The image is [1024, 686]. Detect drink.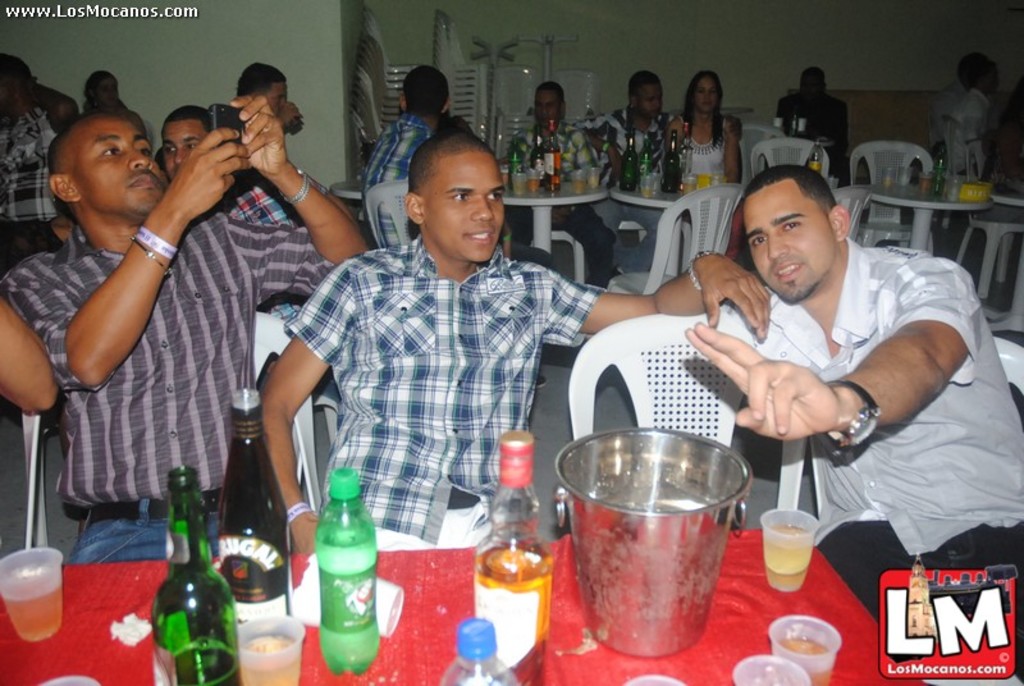
Detection: detection(315, 518, 378, 680).
